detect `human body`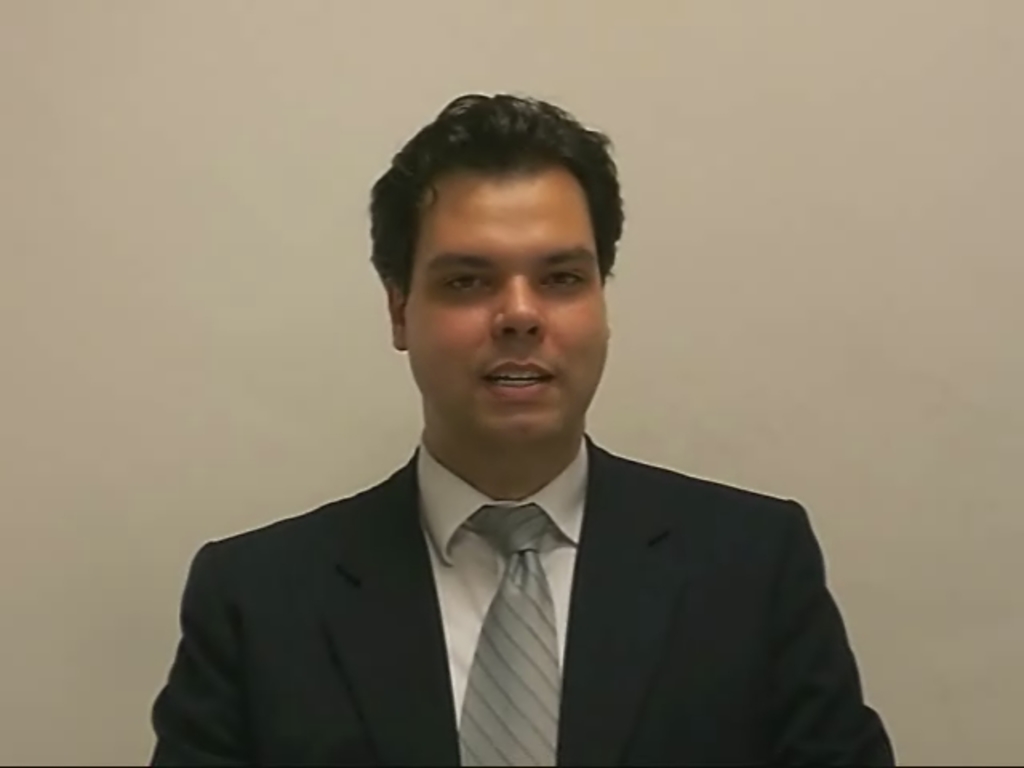
crop(142, 91, 896, 766)
